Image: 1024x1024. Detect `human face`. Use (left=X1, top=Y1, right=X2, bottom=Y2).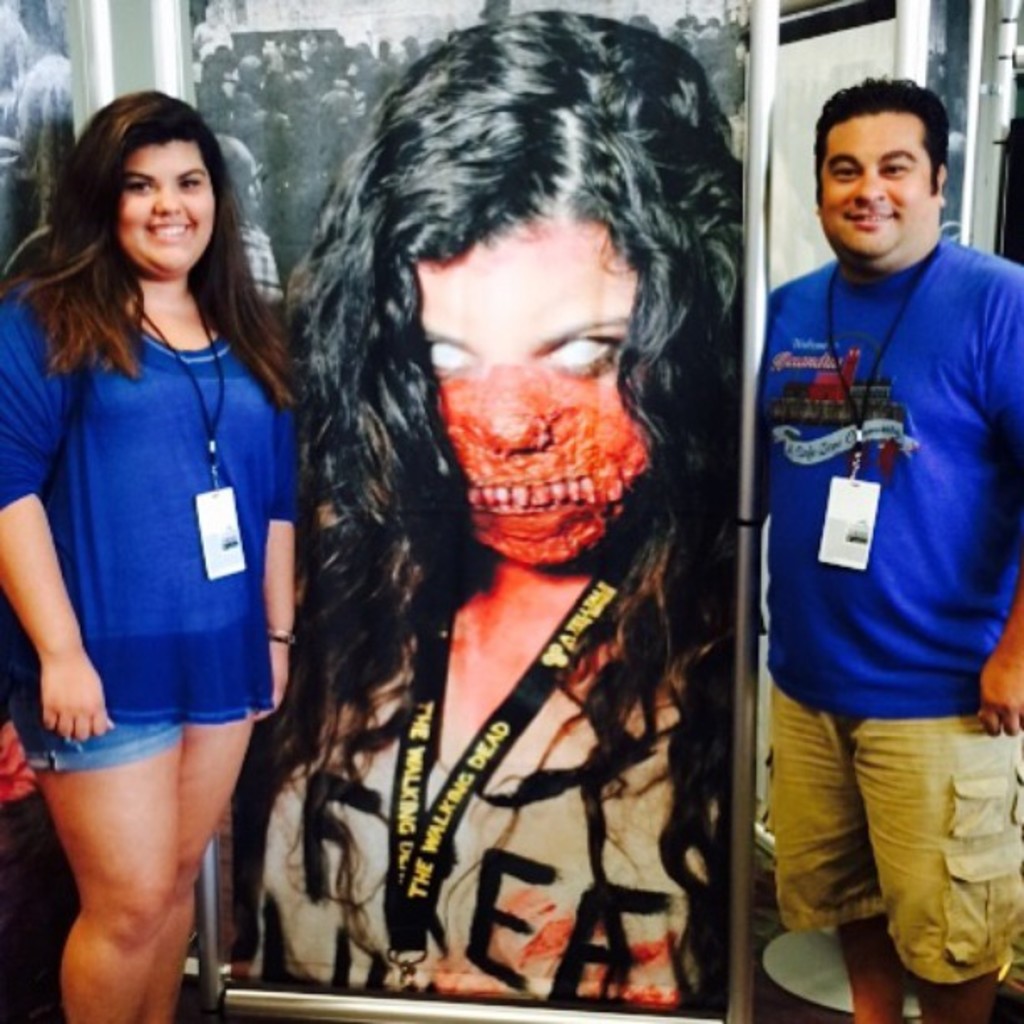
(left=820, top=105, right=927, bottom=259).
